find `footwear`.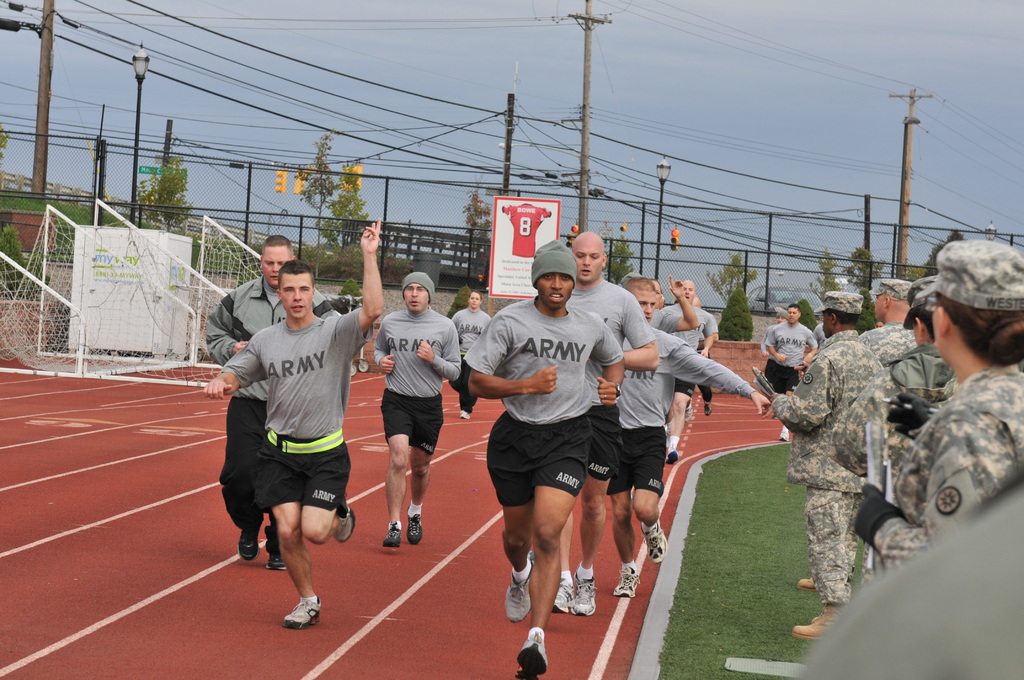
crop(333, 498, 356, 540).
